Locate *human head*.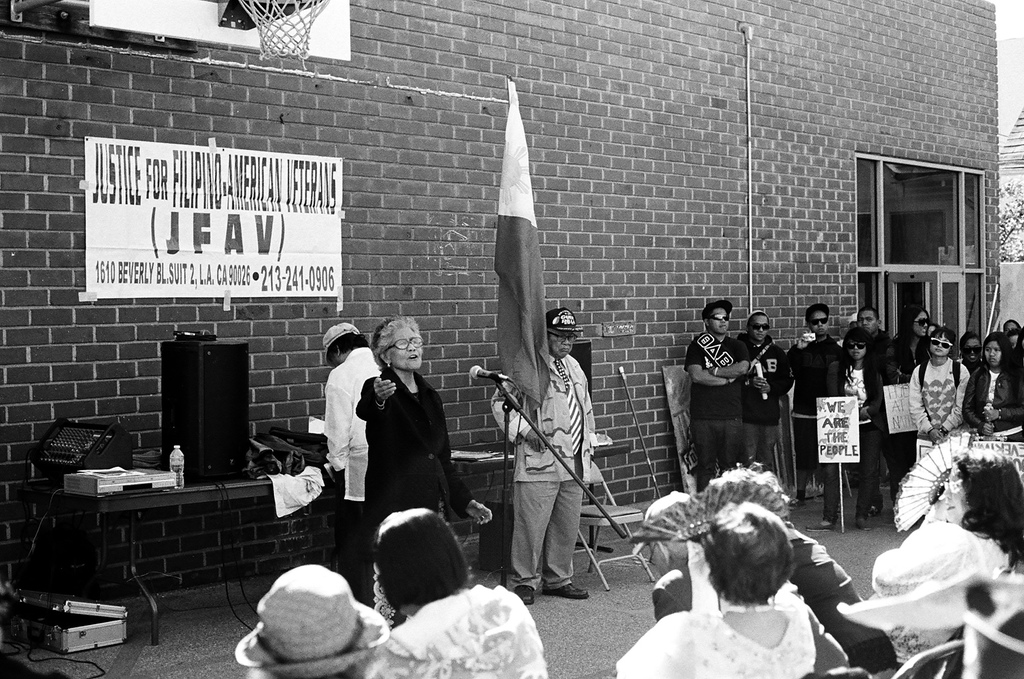
Bounding box: {"left": 935, "top": 443, "right": 1023, "bottom": 523}.
